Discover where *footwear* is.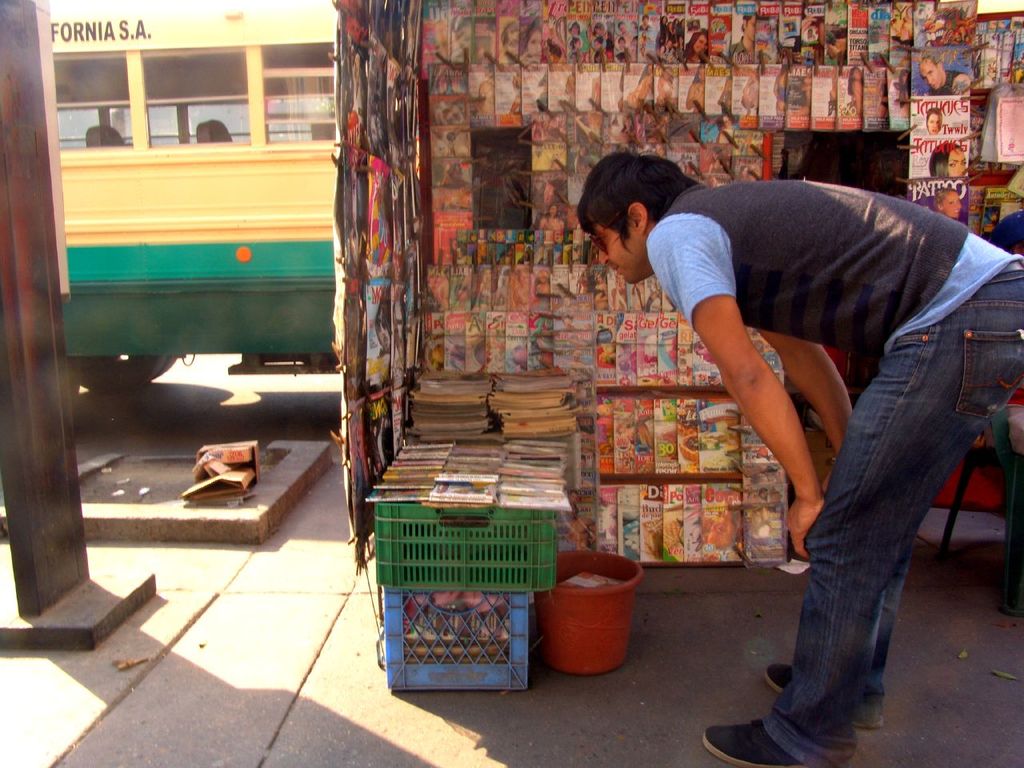
Discovered at {"left": 766, "top": 658, "right": 890, "bottom": 736}.
